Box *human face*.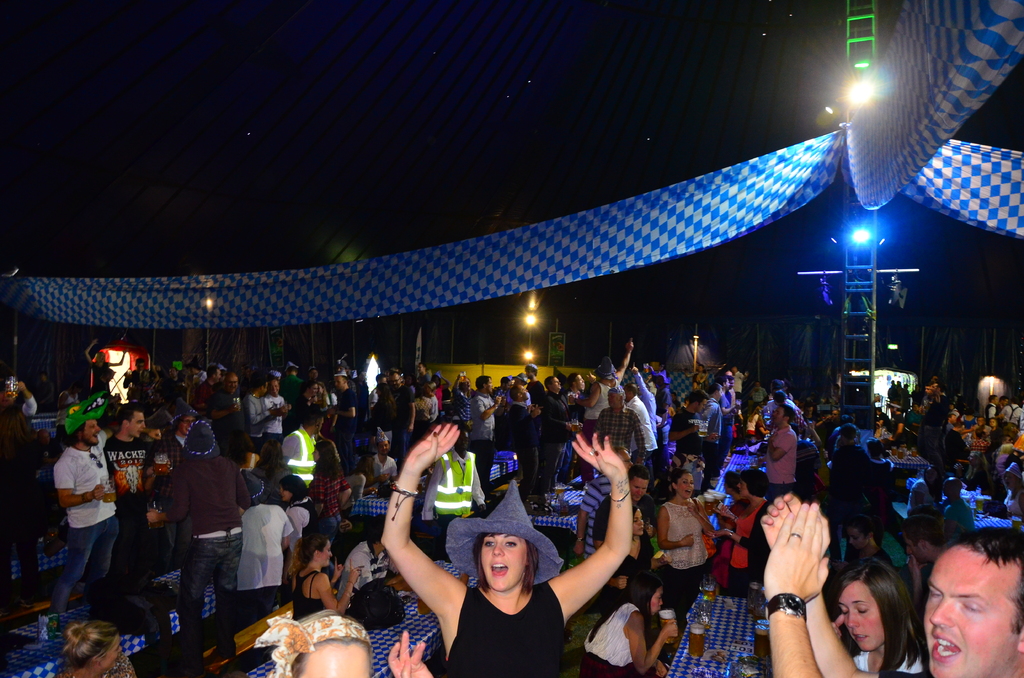
detection(178, 416, 193, 434).
